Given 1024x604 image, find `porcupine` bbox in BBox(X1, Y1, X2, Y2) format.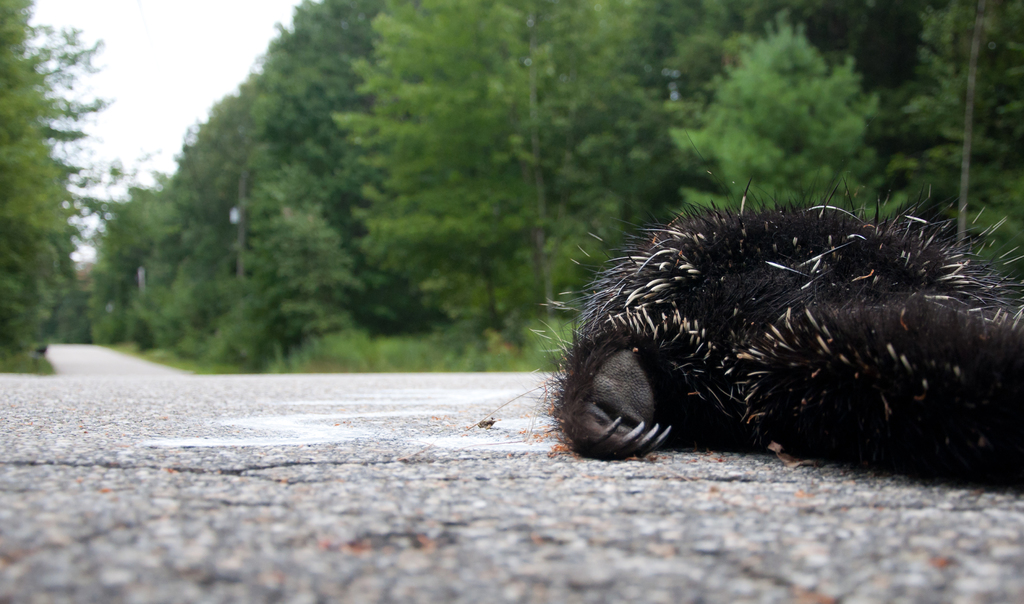
BBox(520, 184, 1023, 491).
